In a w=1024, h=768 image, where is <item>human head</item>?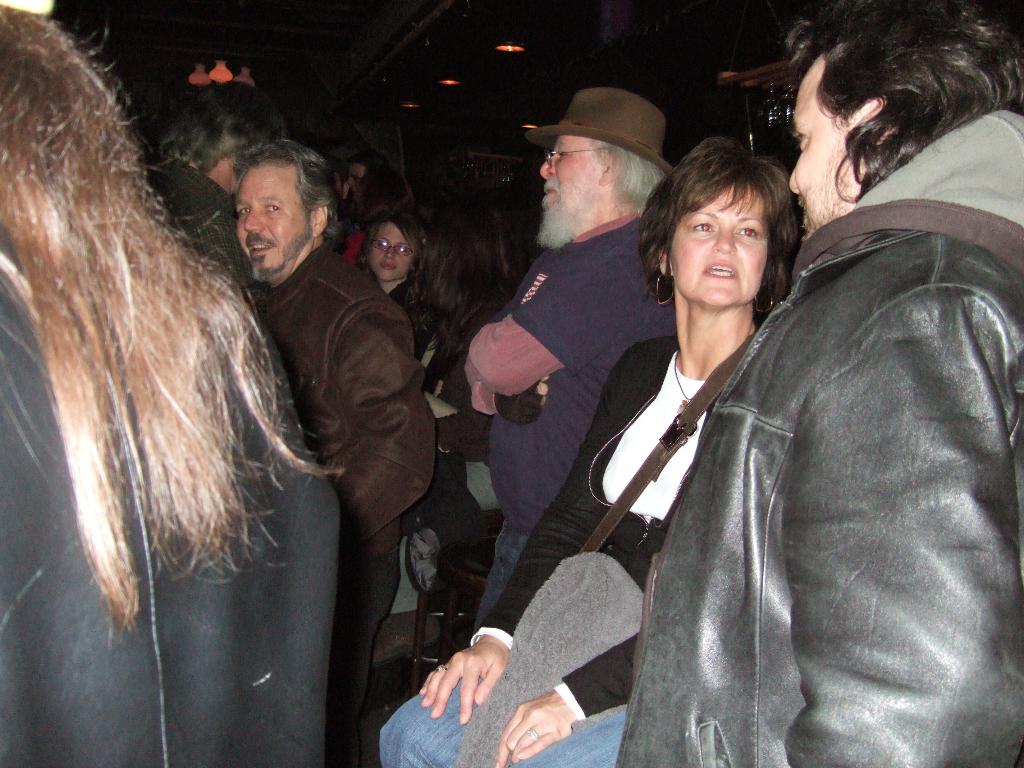
l=541, t=92, r=661, b=245.
